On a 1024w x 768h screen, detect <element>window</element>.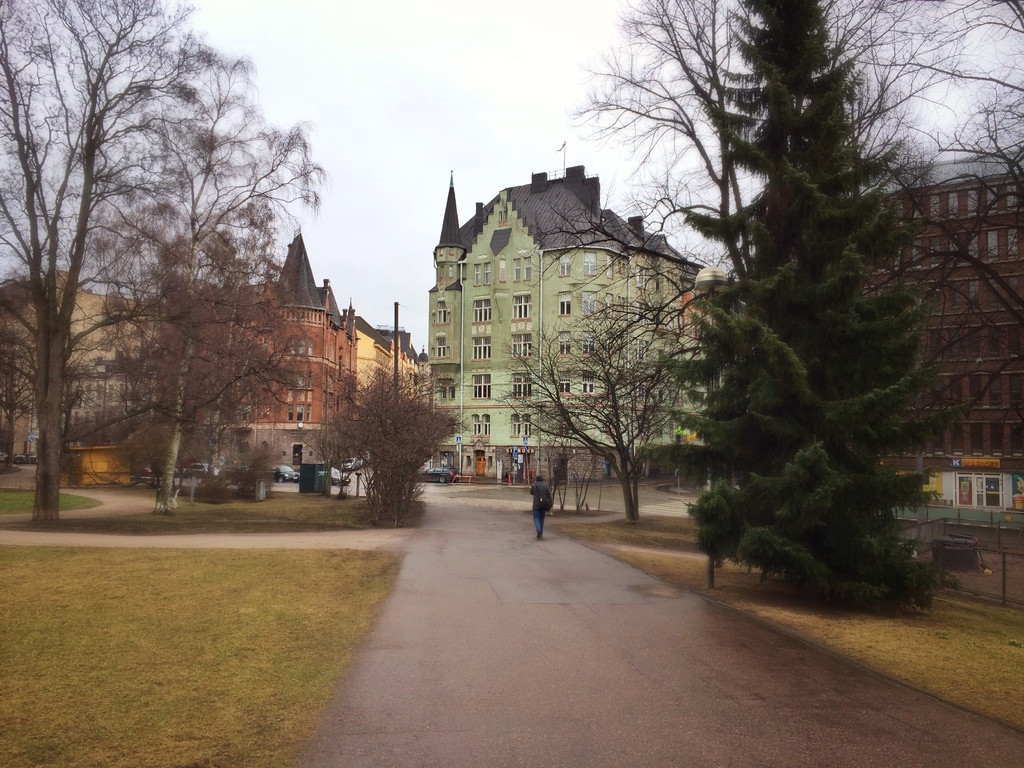
{"left": 437, "top": 337, "right": 444, "bottom": 358}.
